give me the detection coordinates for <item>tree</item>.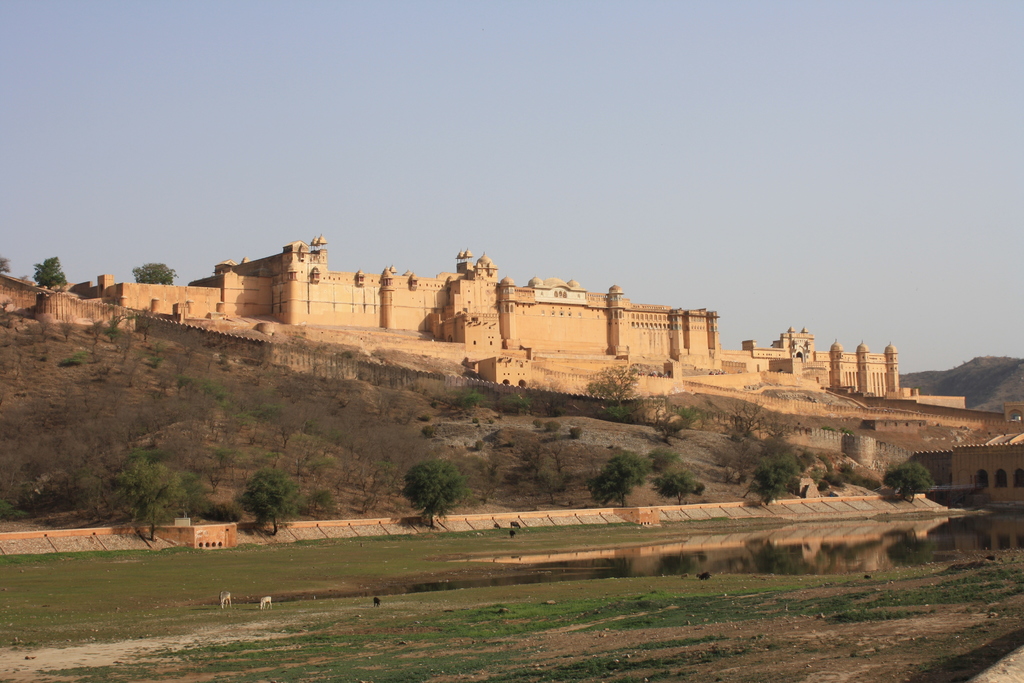
<box>136,261,181,286</box>.
